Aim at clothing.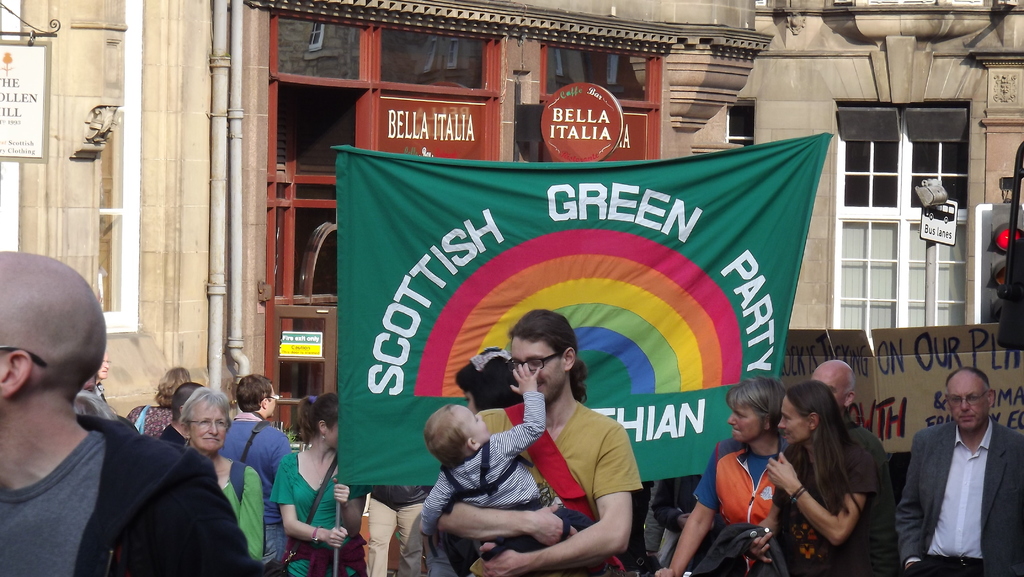
Aimed at left=156, top=417, right=189, bottom=450.
